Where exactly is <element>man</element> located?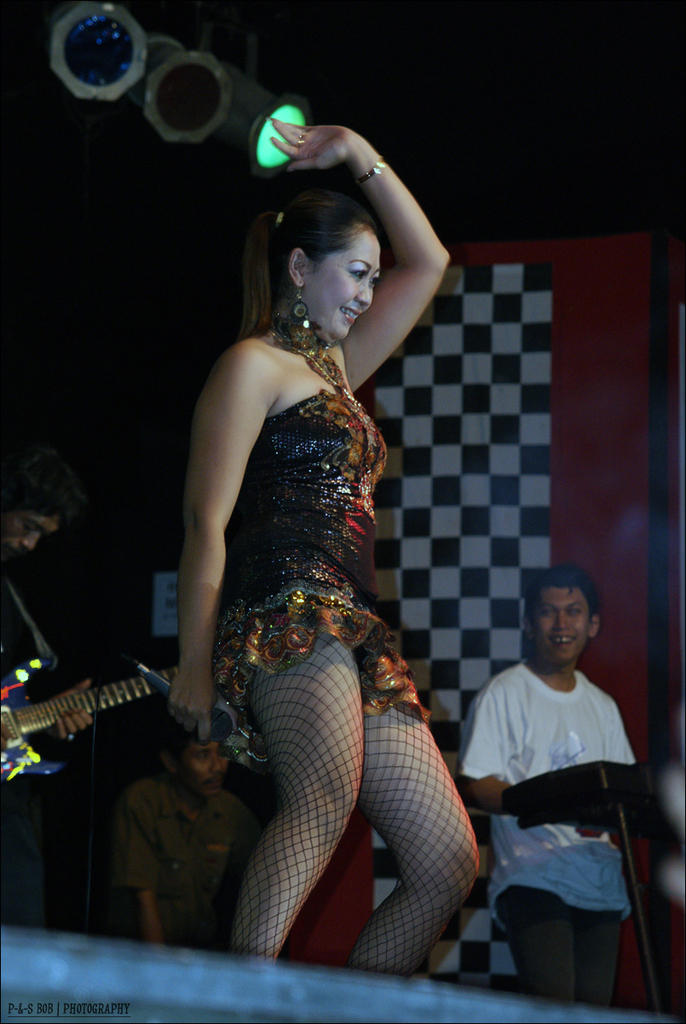
Its bounding box is bbox=[139, 693, 256, 964].
